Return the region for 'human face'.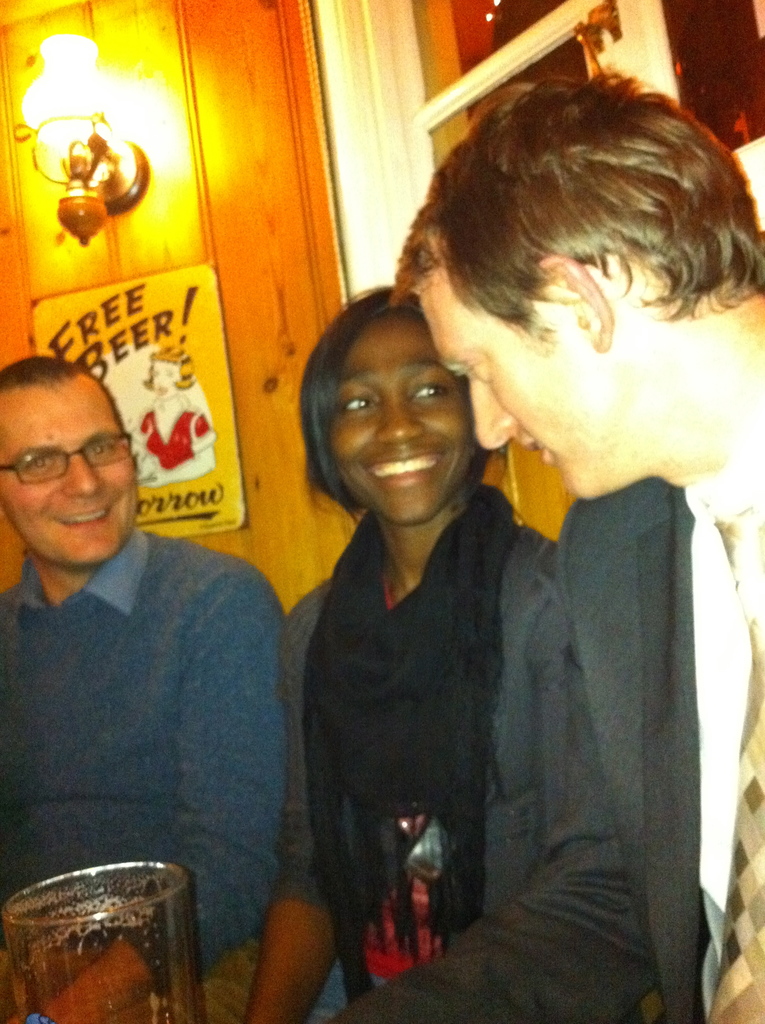
[x1=409, y1=264, x2=603, y2=502].
